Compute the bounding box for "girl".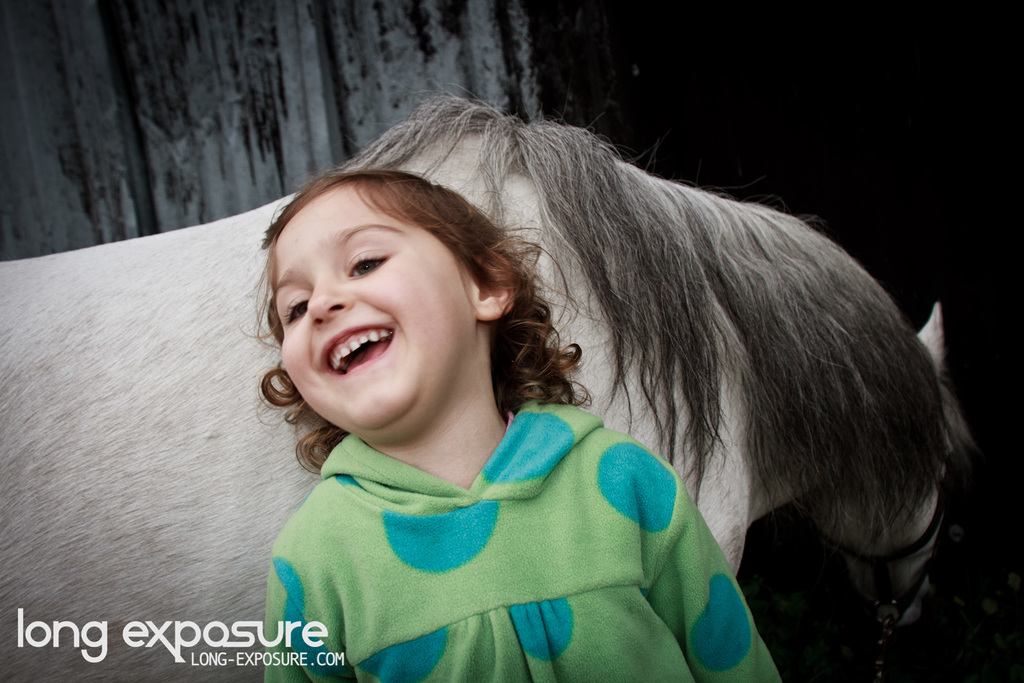
left=240, top=173, right=783, bottom=682.
